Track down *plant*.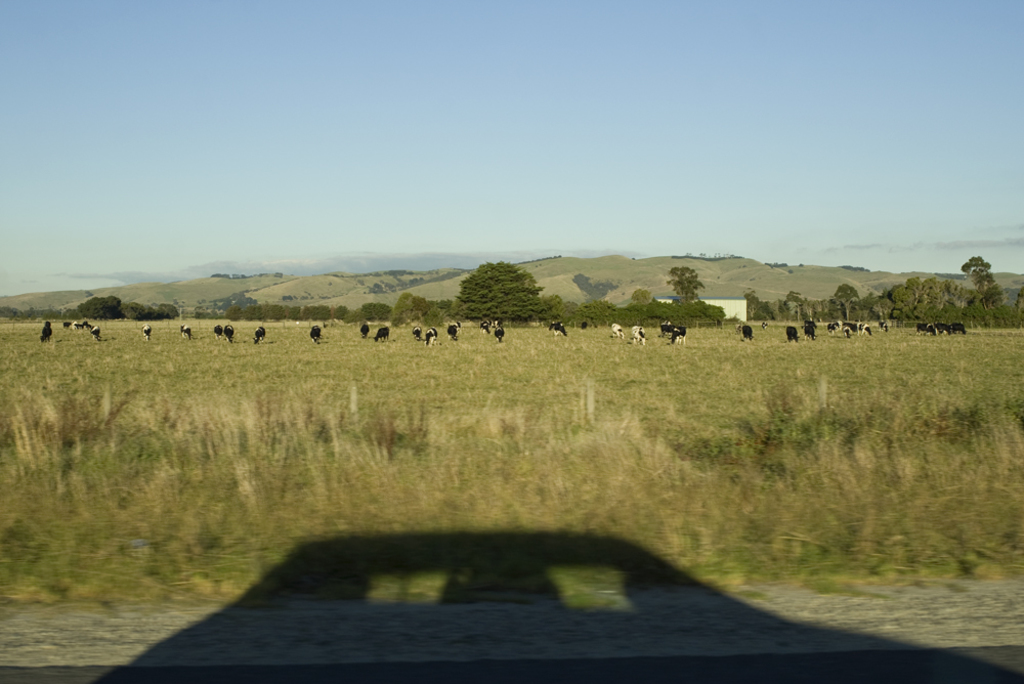
Tracked to detection(863, 292, 888, 324).
